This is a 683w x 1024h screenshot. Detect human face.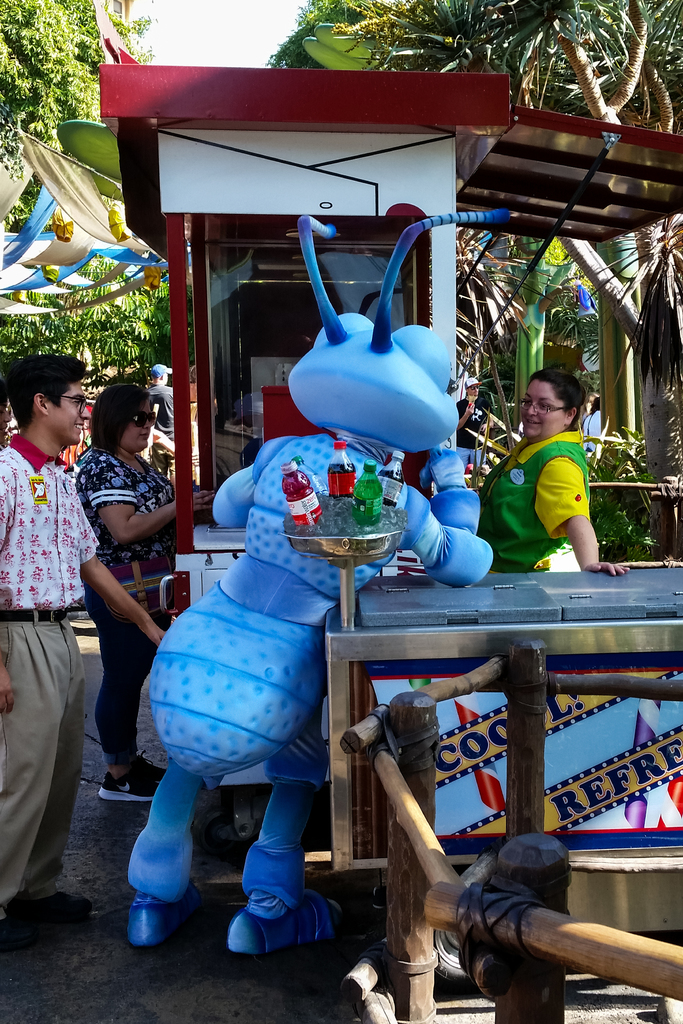
bbox(119, 398, 152, 451).
